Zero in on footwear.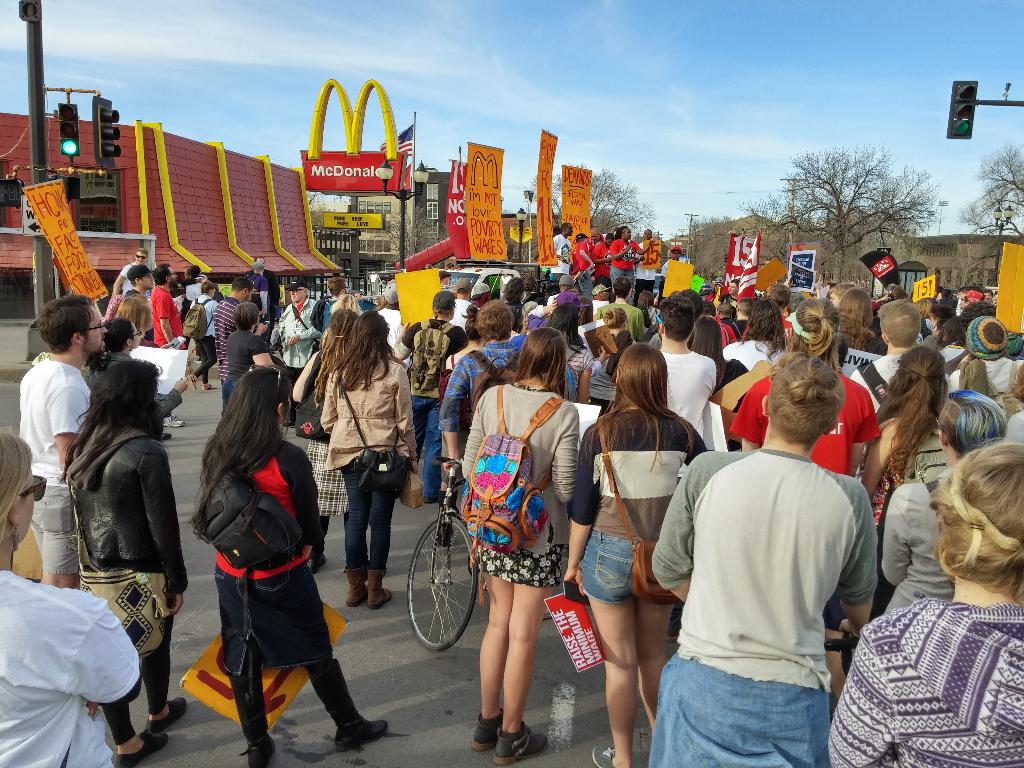
Zeroed in: <region>188, 373, 195, 385</region>.
